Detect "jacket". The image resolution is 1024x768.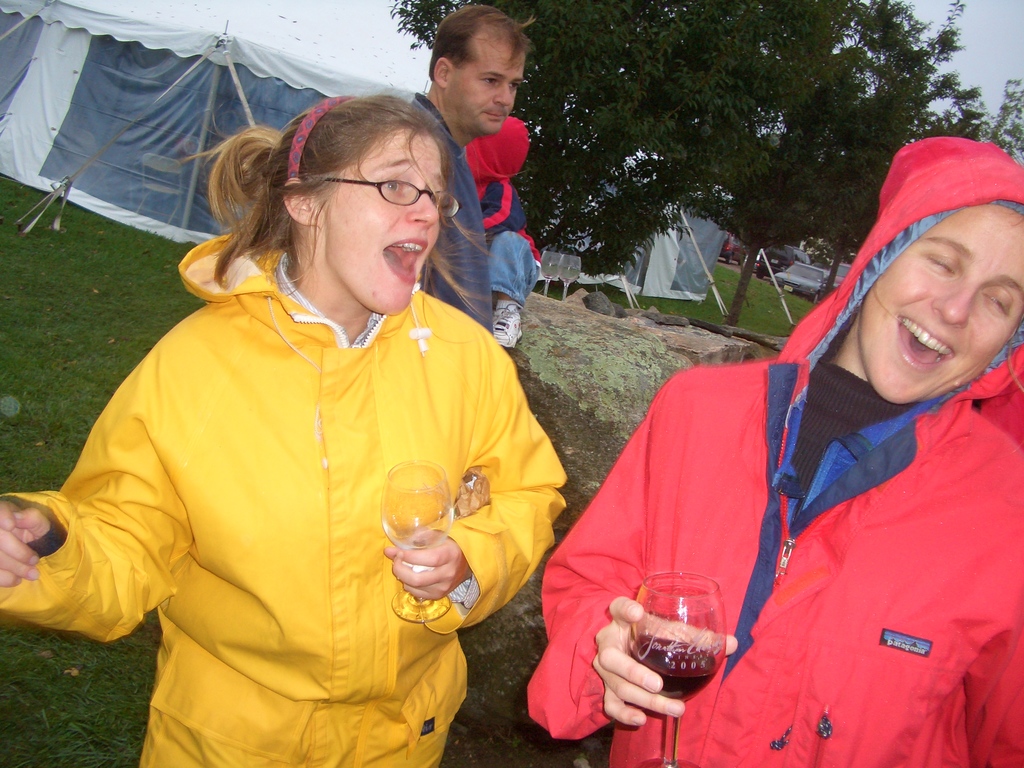
<region>51, 125, 568, 754</region>.
